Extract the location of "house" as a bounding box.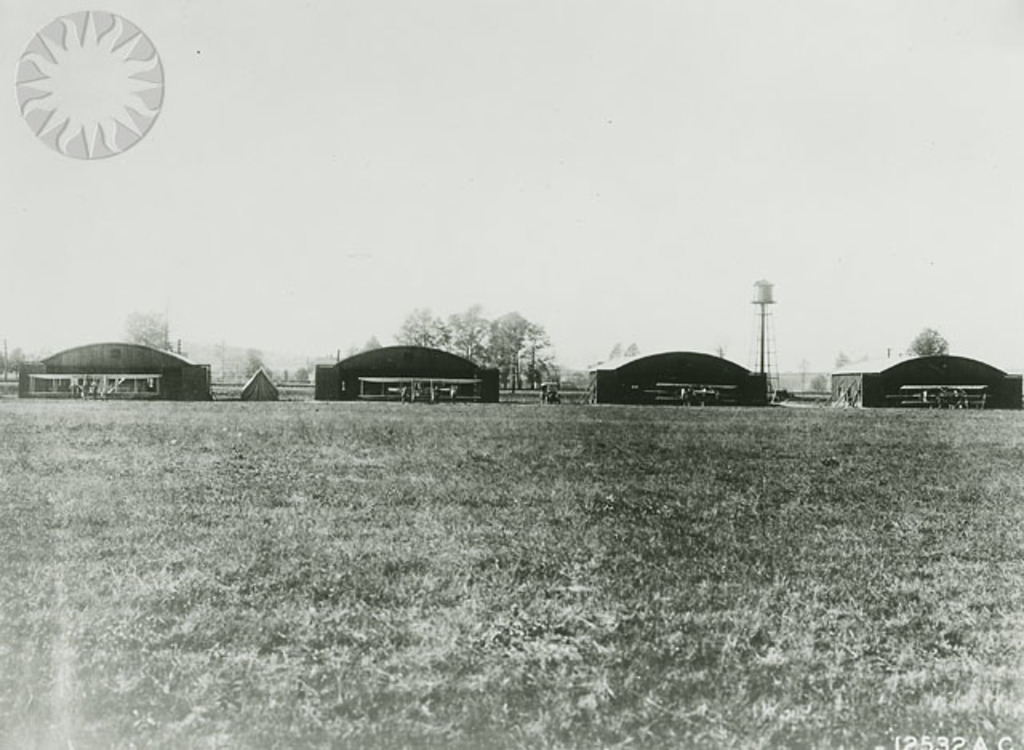
[35, 325, 211, 403].
